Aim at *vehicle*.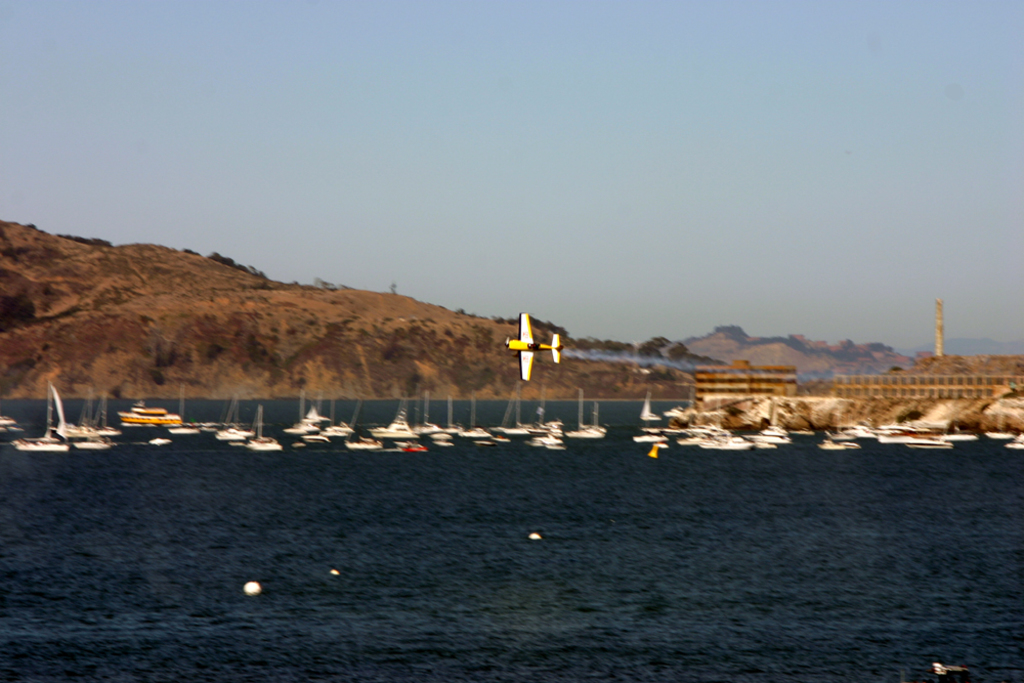
Aimed at locate(509, 311, 575, 379).
